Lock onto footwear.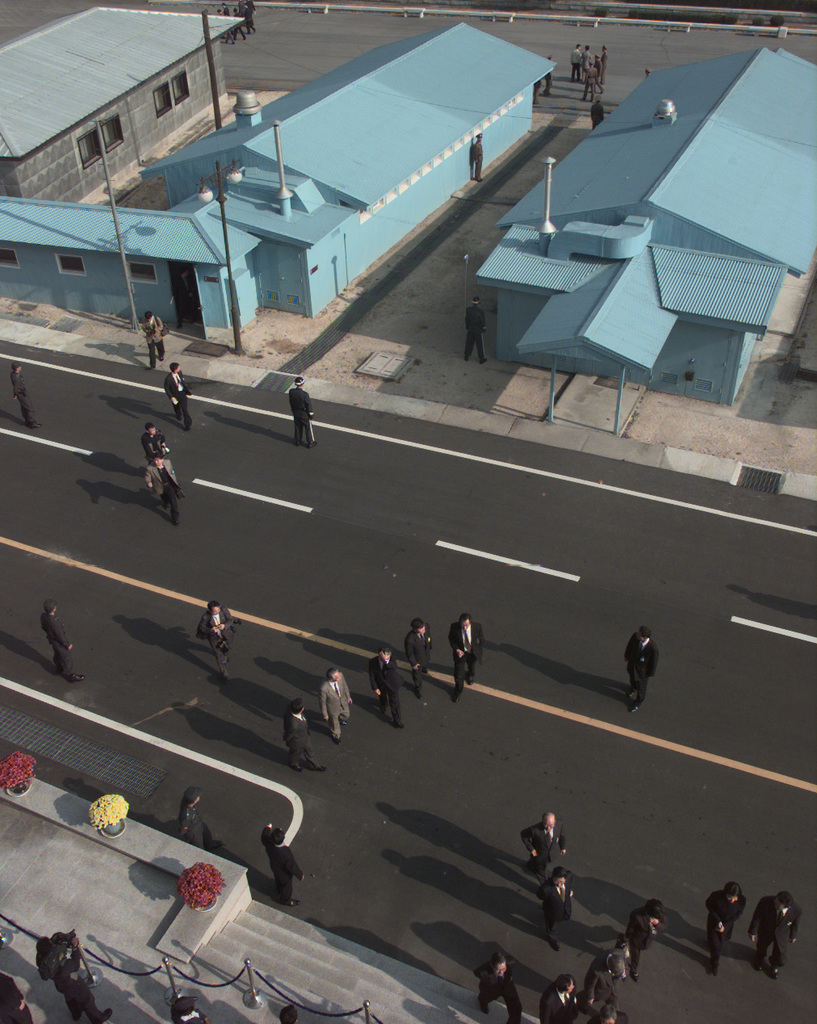
Locked: <region>710, 964, 722, 976</region>.
